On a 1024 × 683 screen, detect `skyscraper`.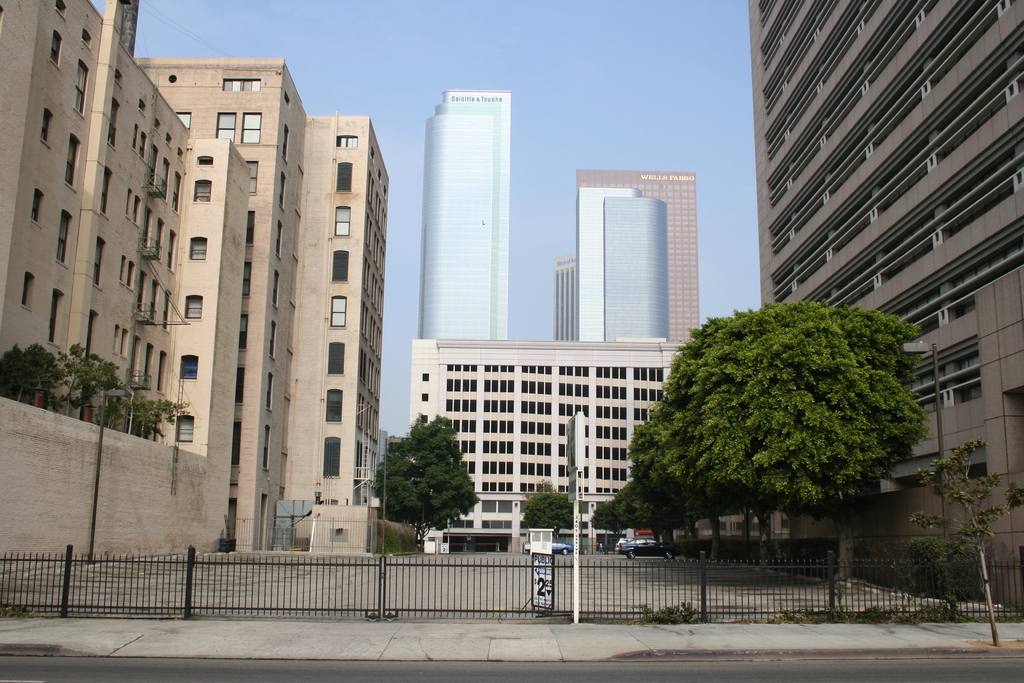
region(573, 183, 674, 350).
